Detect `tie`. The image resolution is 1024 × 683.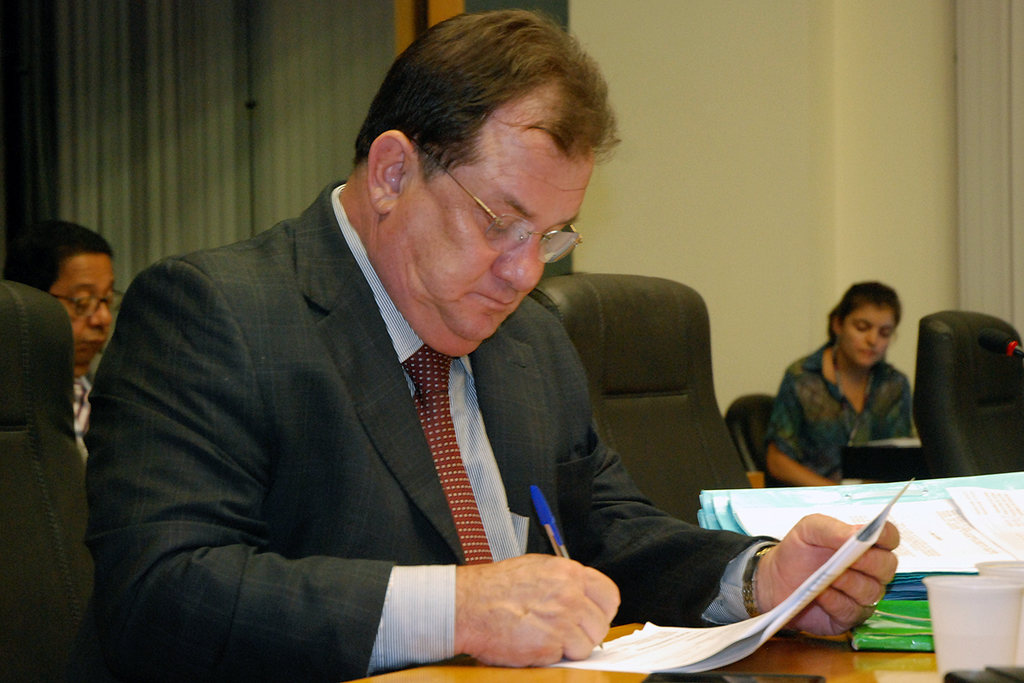
detection(399, 342, 502, 569).
